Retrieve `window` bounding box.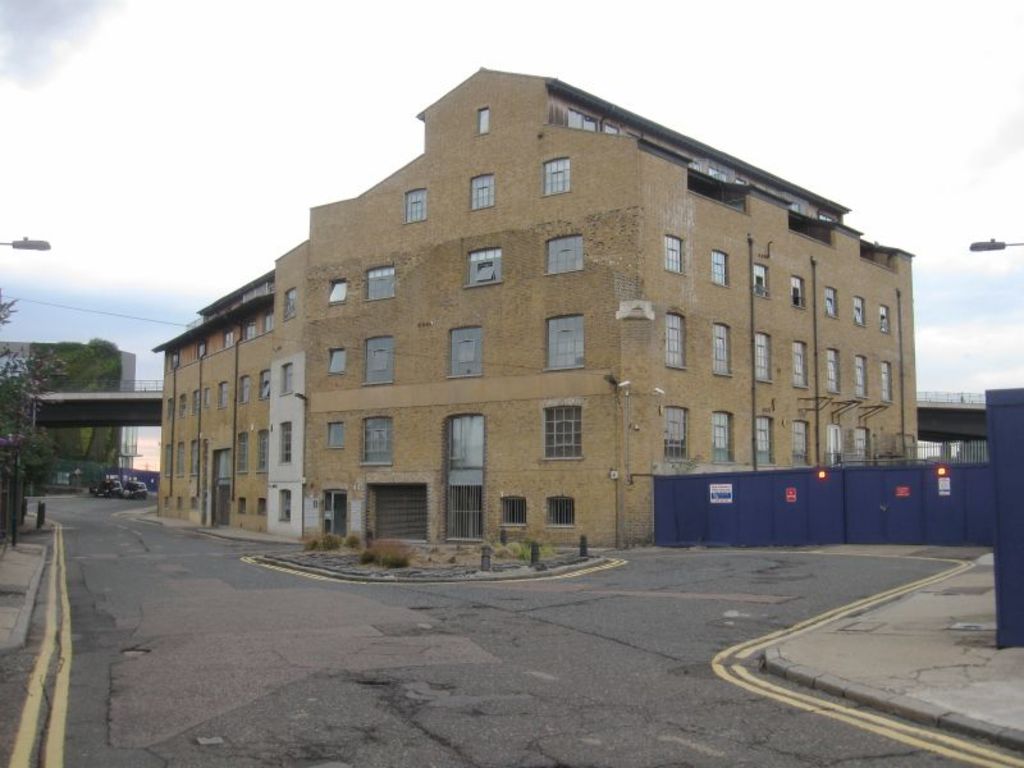
Bounding box: bbox=[710, 410, 735, 458].
